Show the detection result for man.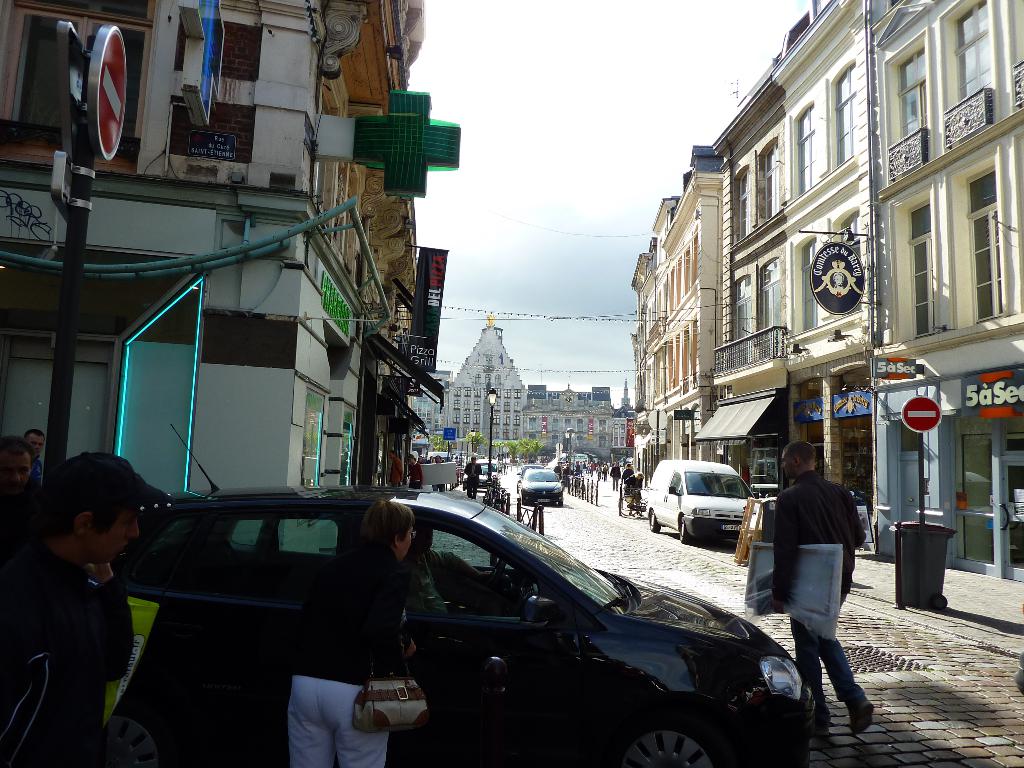
box(620, 471, 639, 508).
